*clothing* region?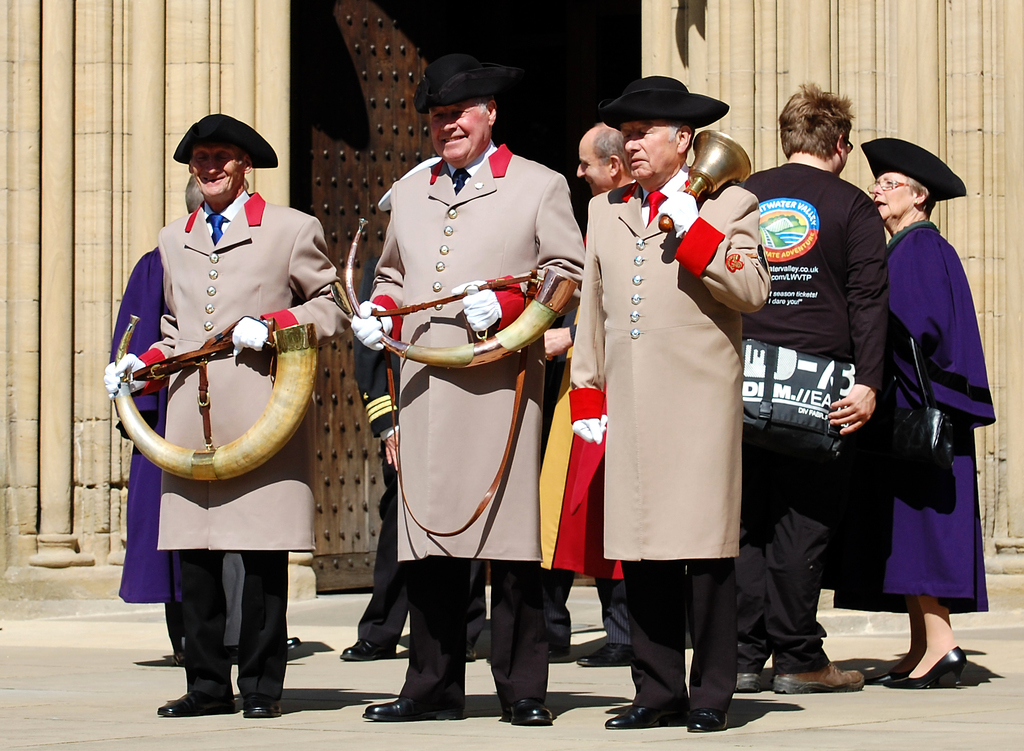
x1=834 y1=228 x2=999 y2=610
